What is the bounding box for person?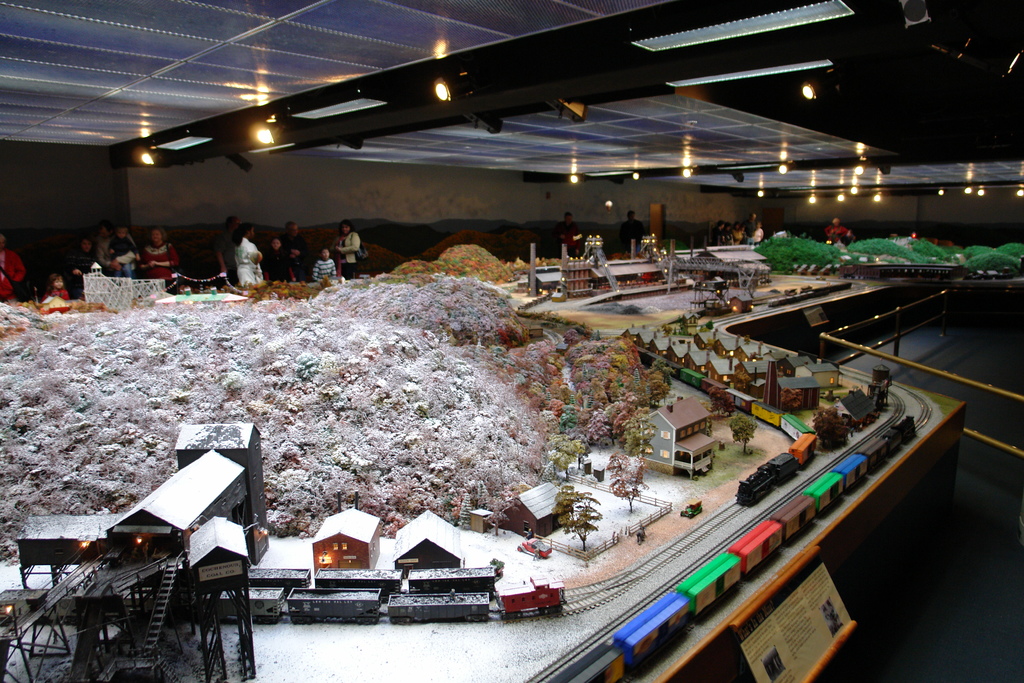
bbox=(40, 273, 72, 302).
